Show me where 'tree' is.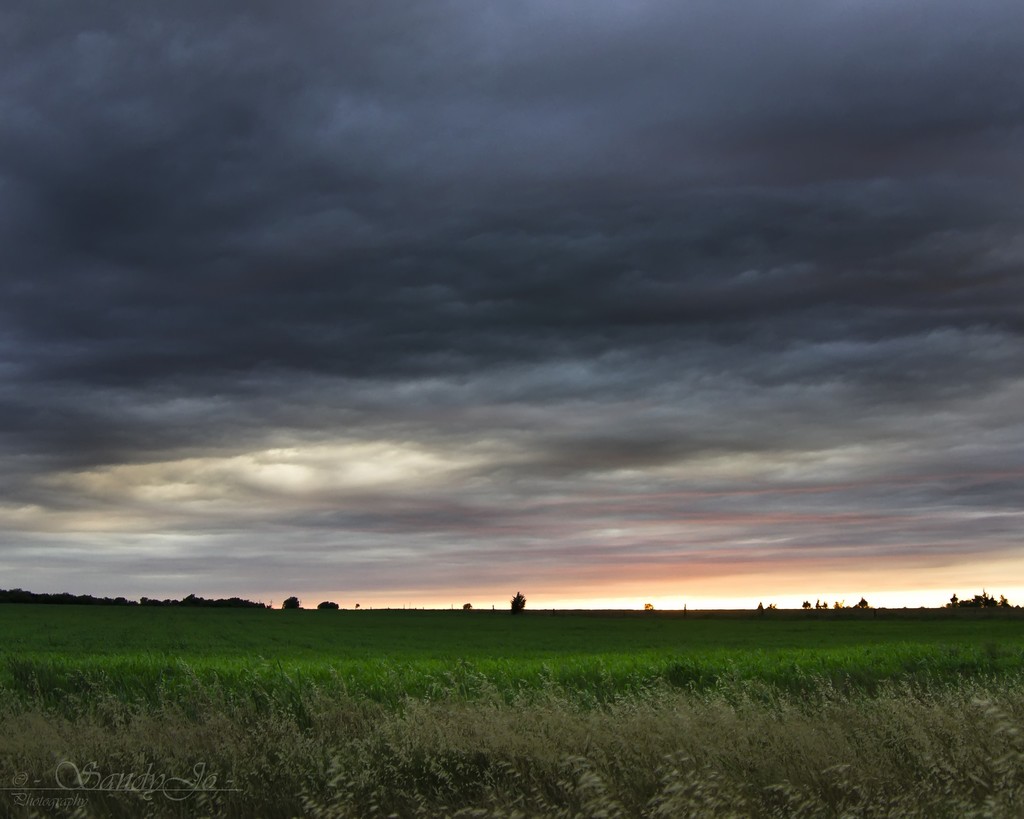
'tree' is at bbox=(462, 601, 474, 612).
